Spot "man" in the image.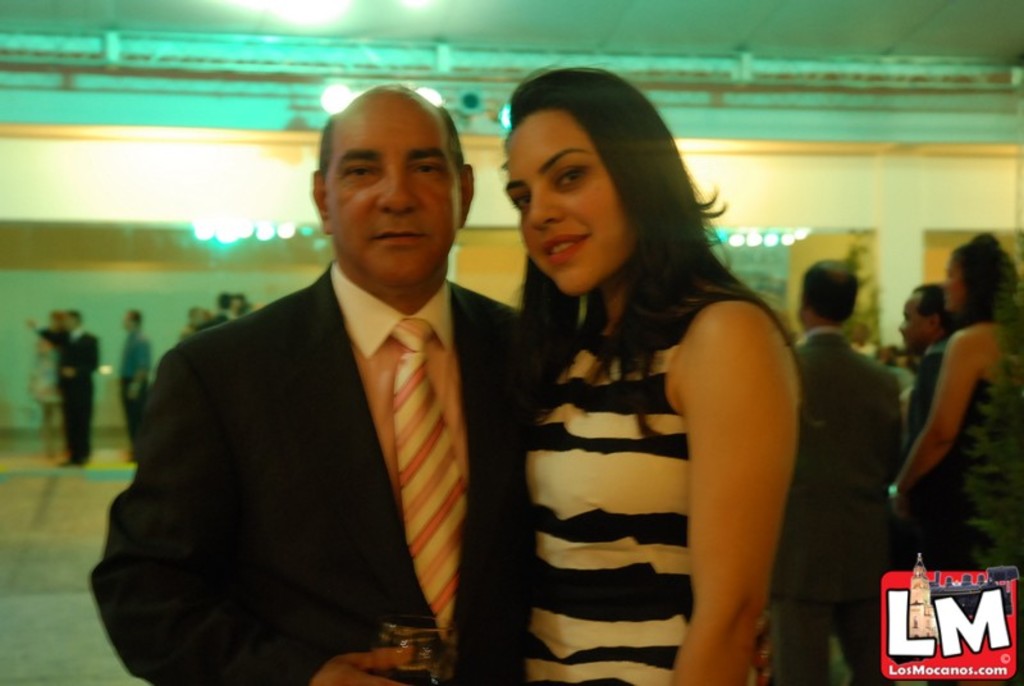
"man" found at 163, 104, 522, 685.
